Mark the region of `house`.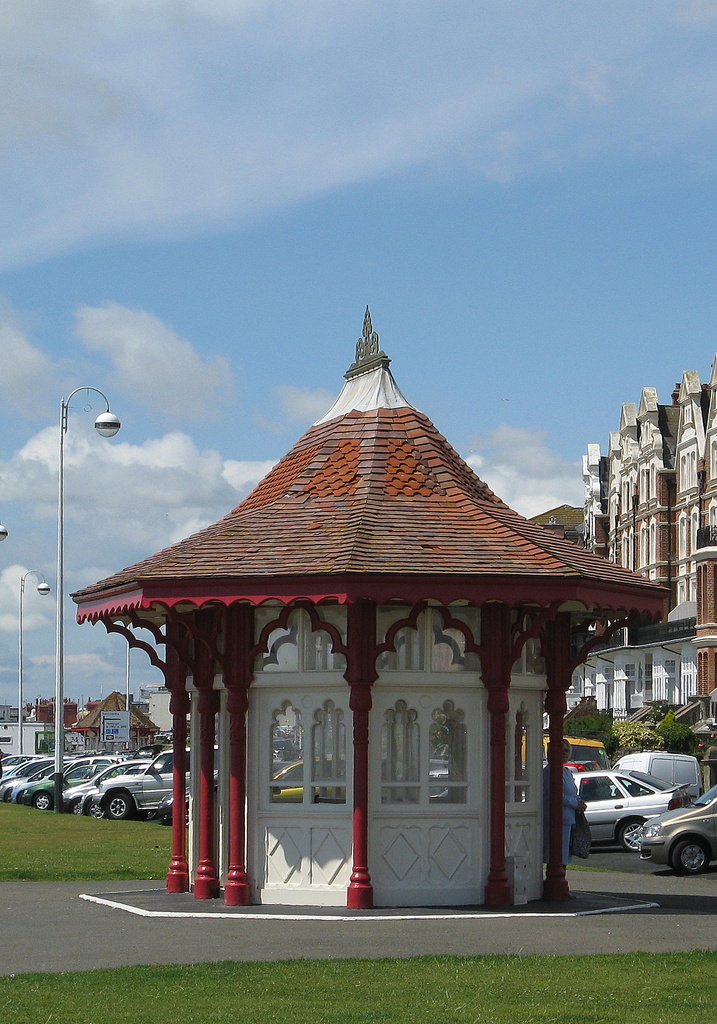
Region: rect(560, 367, 716, 722).
